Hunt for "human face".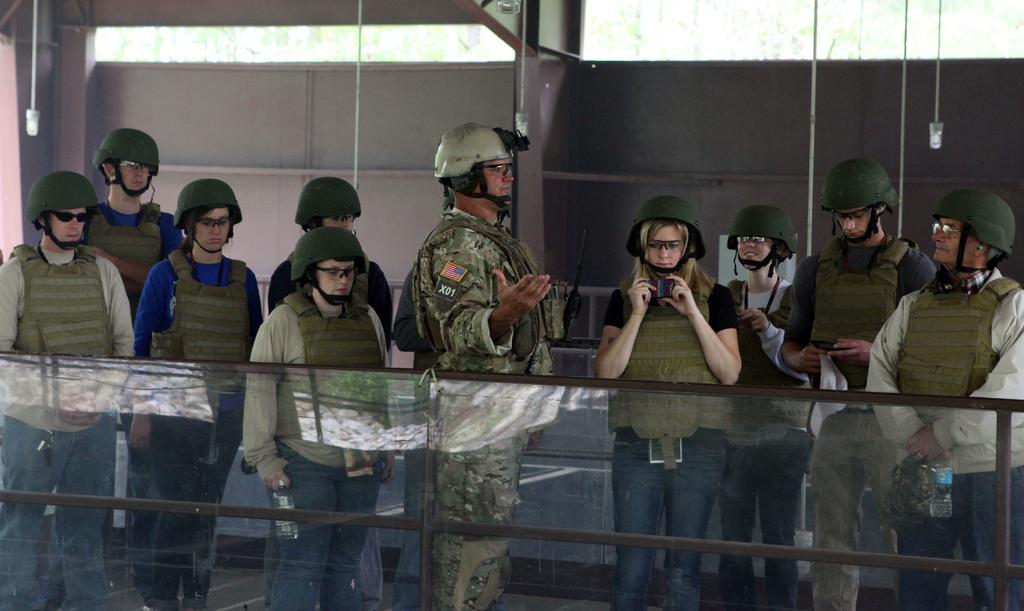
Hunted down at 484:163:514:199.
